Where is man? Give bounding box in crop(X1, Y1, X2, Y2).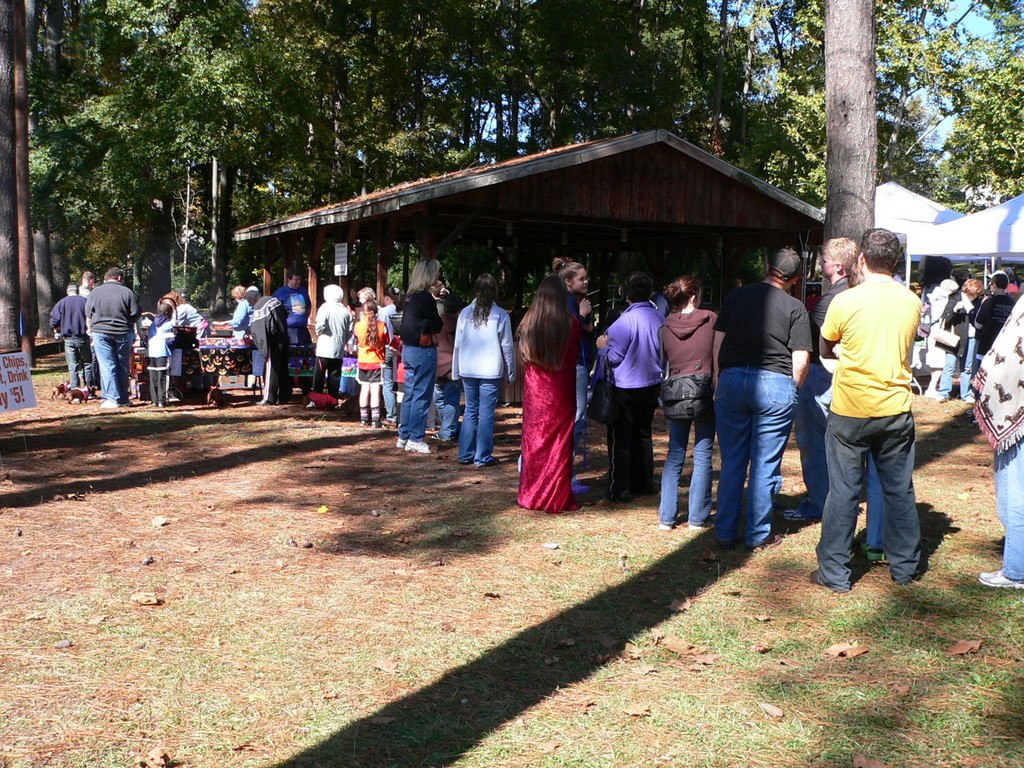
crop(76, 269, 95, 299).
